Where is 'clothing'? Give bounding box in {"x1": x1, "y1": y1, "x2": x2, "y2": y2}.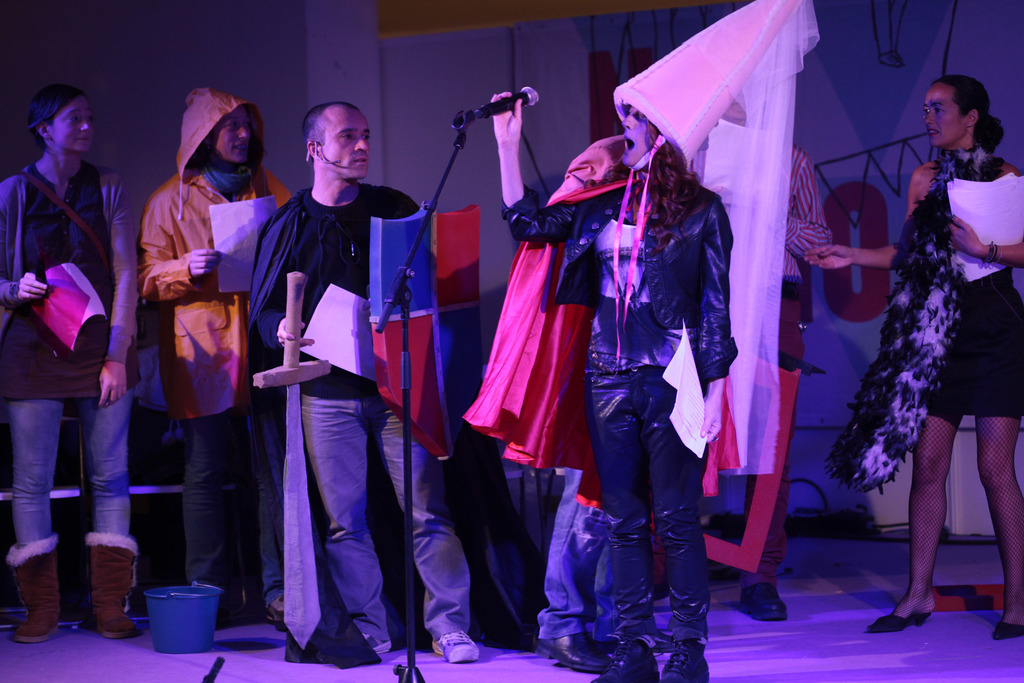
{"x1": 239, "y1": 185, "x2": 479, "y2": 643}.
